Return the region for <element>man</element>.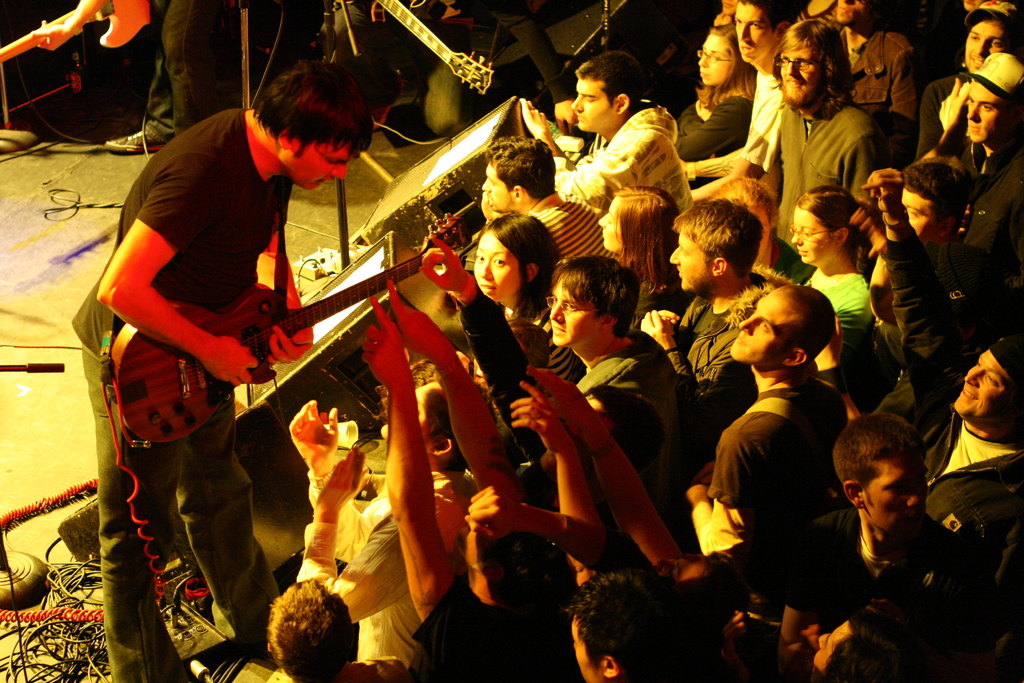
{"left": 860, "top": 168, "right": 1023, "bottom": 610}.
